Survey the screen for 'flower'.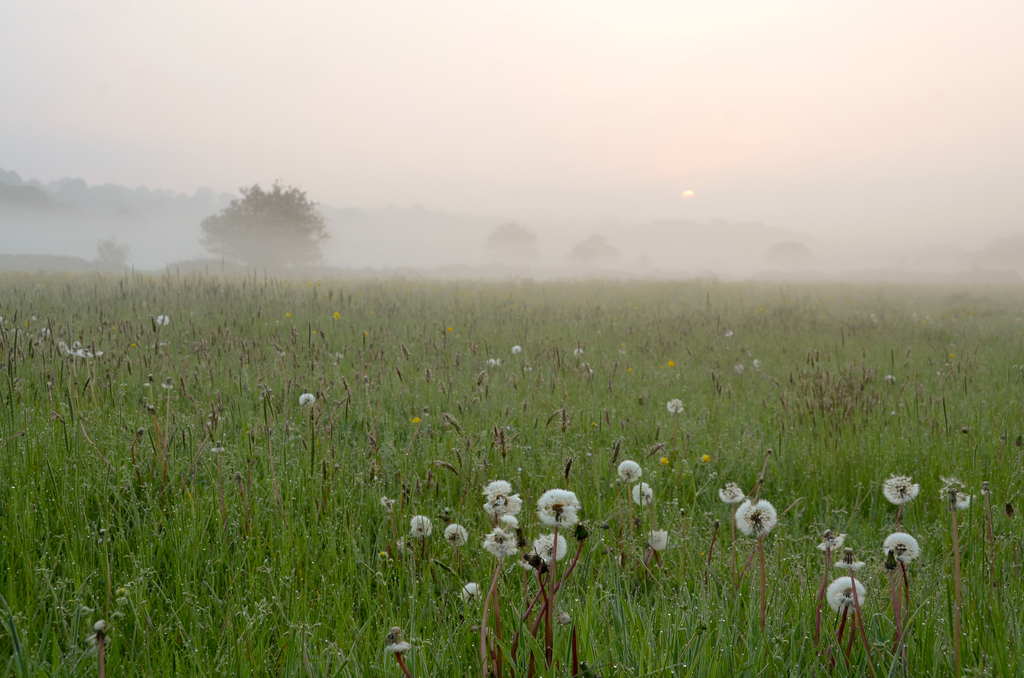
Survey found: locate(881, 533, 917, 567).
